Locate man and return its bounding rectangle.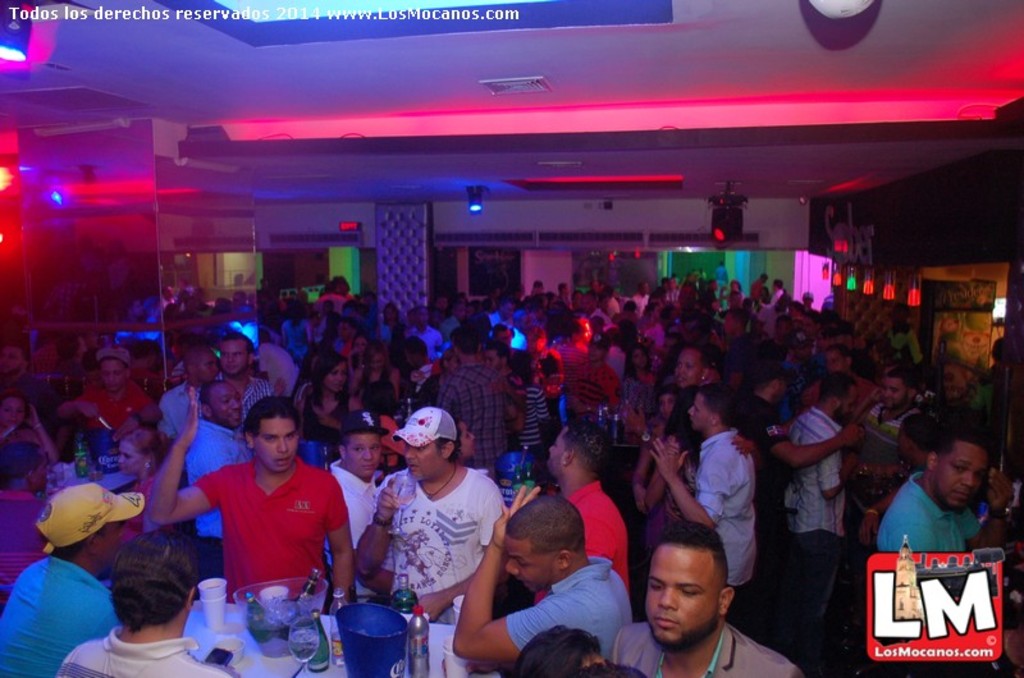
bbox=(612, 528, 797, 677).
